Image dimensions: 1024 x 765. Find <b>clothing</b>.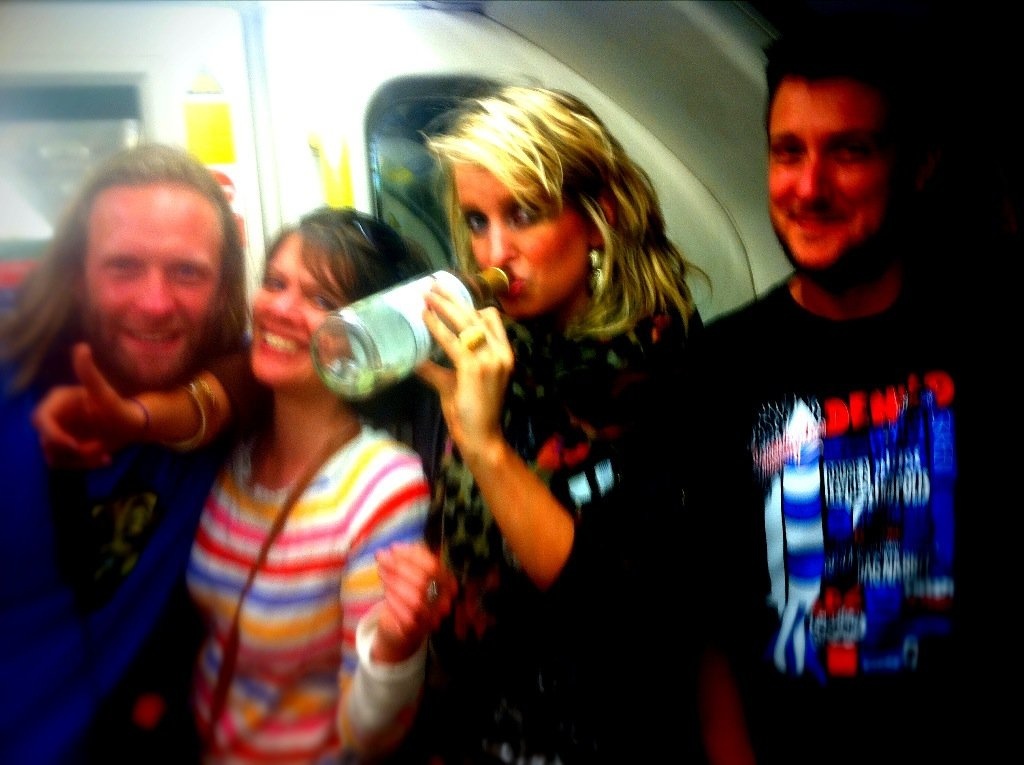
(184,428,429,764).
